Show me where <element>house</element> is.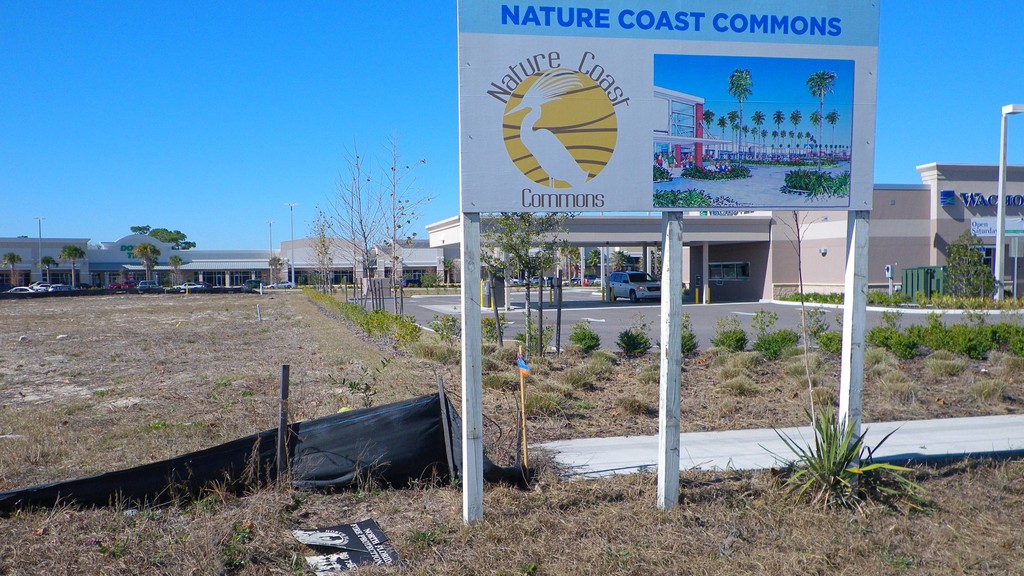
<element>house</element> is at bbox(0, 234, 86, 293).
